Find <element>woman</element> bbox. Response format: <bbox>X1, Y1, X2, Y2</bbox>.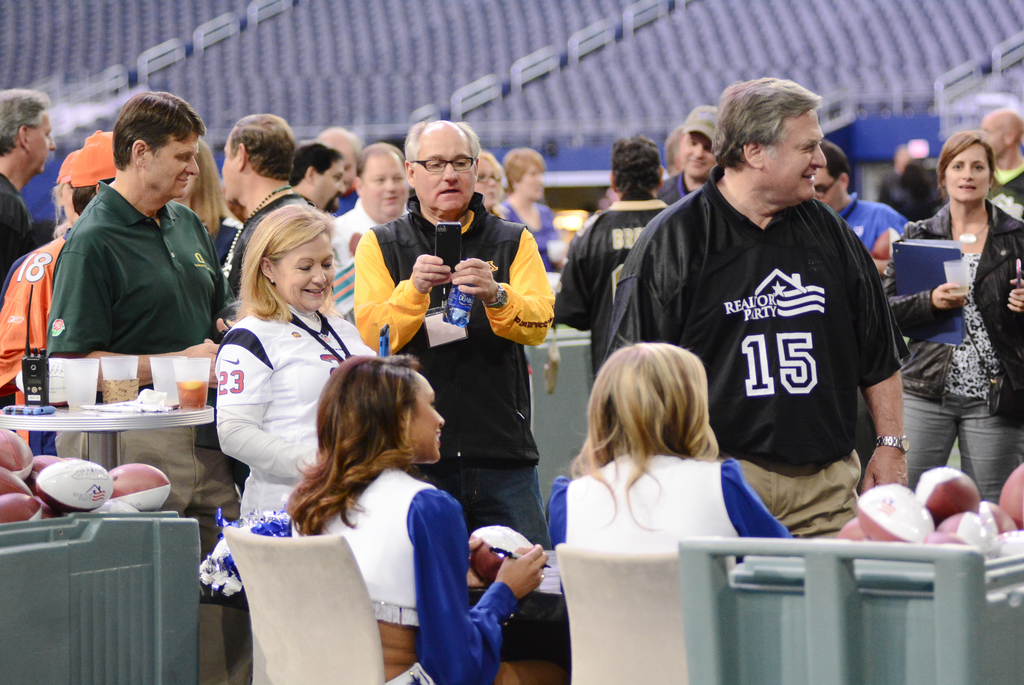
<bbox>467, 150, 505, 211</bbox>.
